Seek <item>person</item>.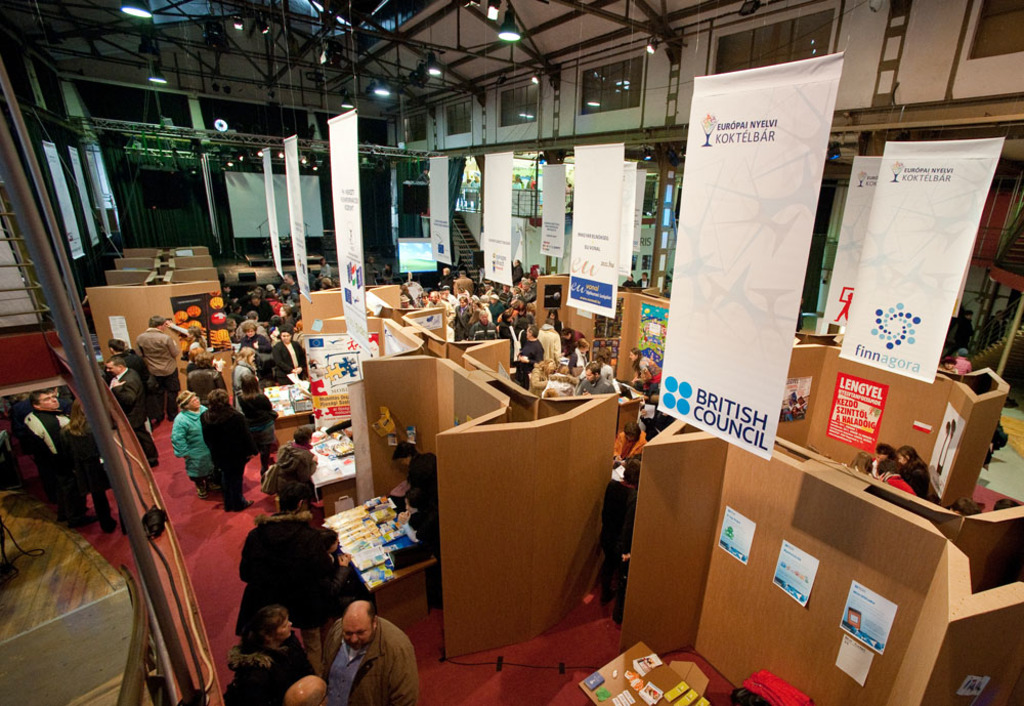
Rect(547, 309, 561, 332).
